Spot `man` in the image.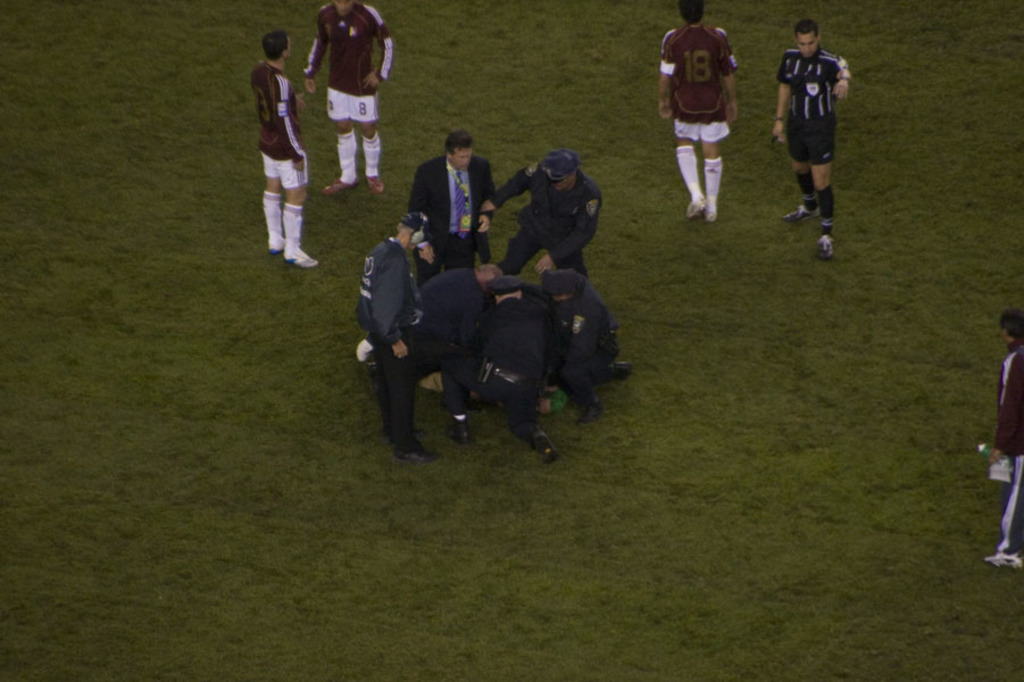
`man` found at locate(359, 203, 444, 466).
